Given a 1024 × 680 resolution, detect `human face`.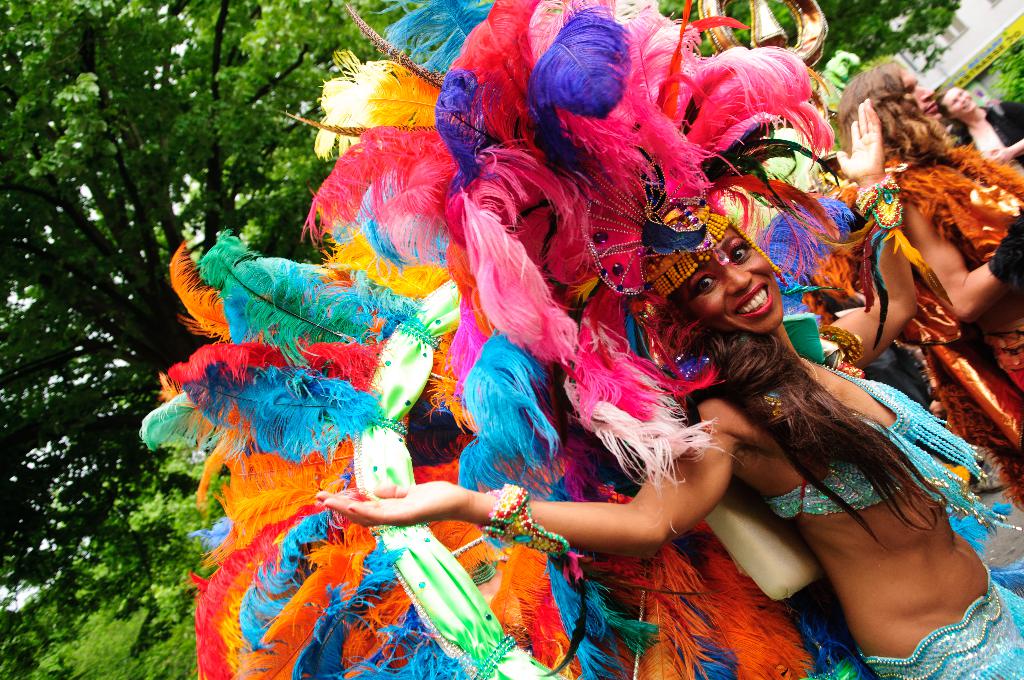
673 229 786 338.
